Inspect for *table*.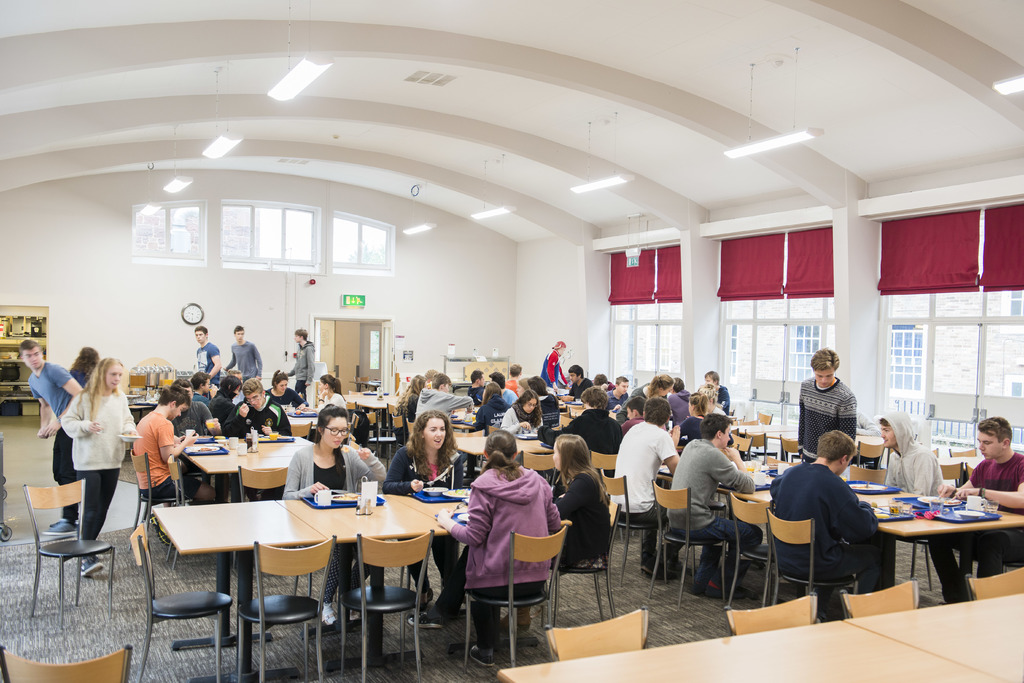
Inspection: (854,433,883,450).
